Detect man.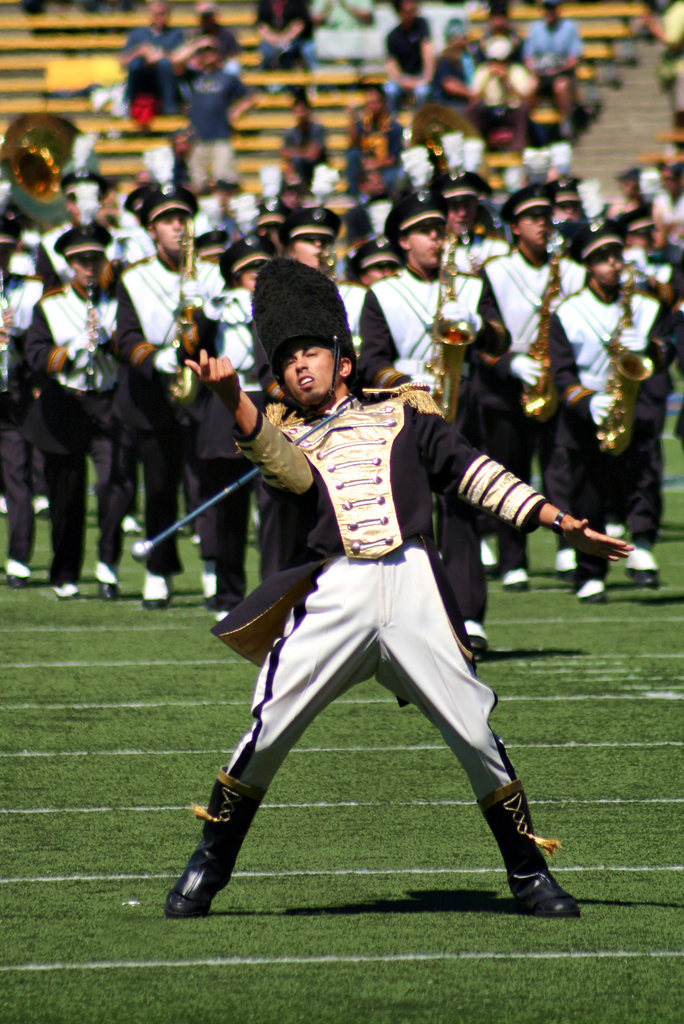
Detected at x1=266 y1=207 x2=400 y2=576.
